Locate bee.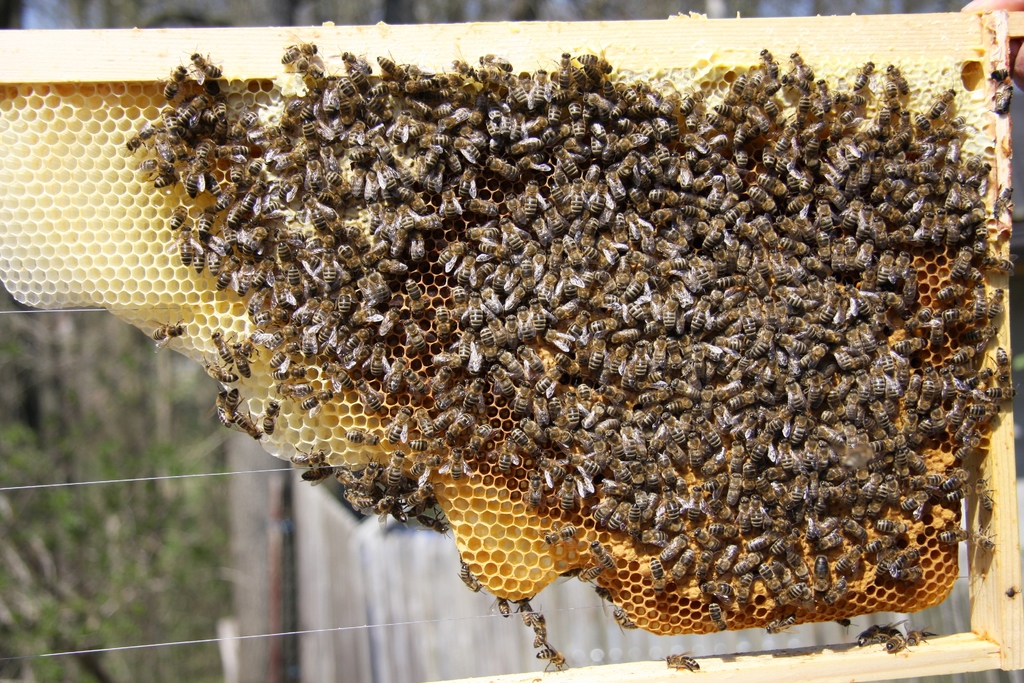
Bounding box: detection(318, 313, 342, 349).
